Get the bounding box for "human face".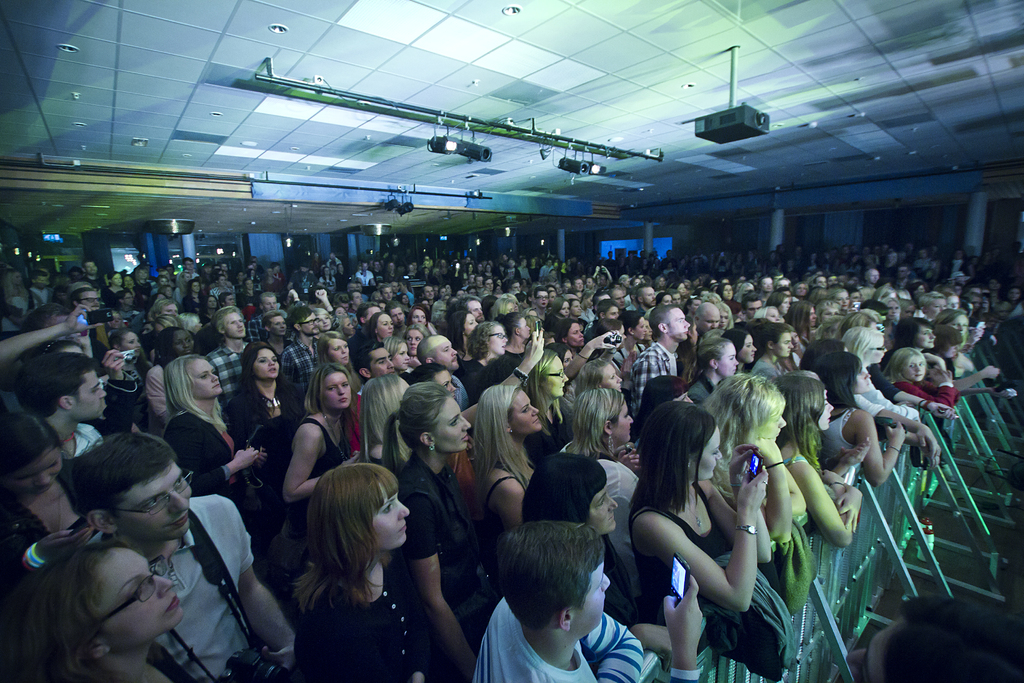
[767, 306, 780, 327].
